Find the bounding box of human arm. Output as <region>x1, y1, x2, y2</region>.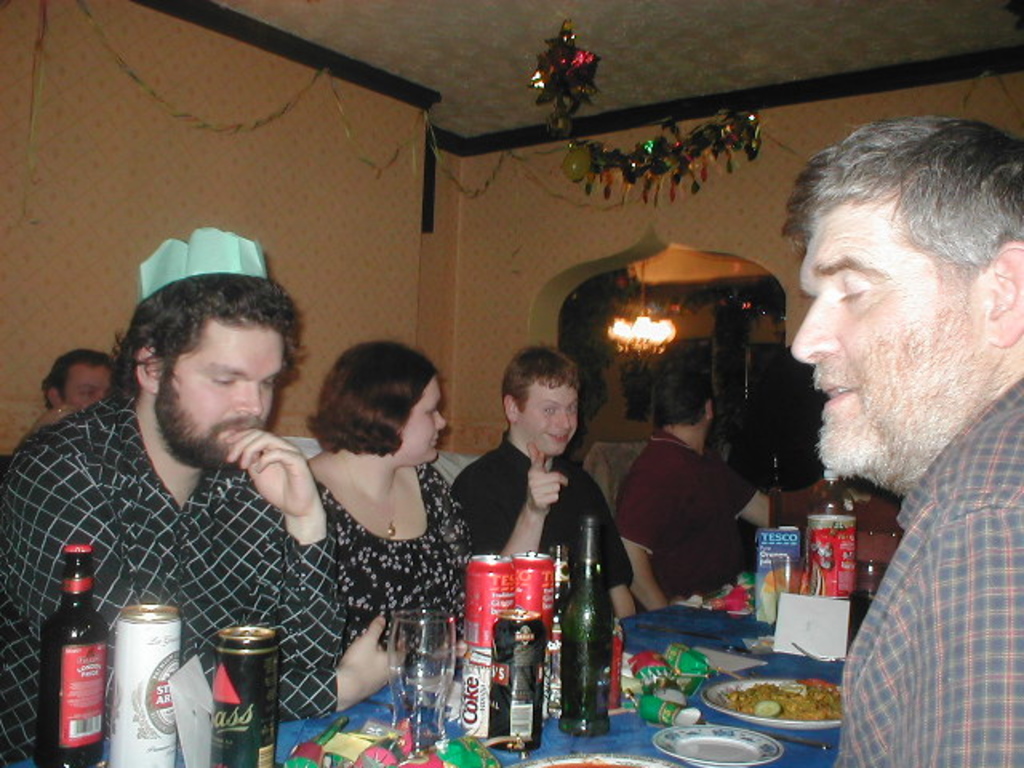
<region>37, 403, 77, 432</region>.
